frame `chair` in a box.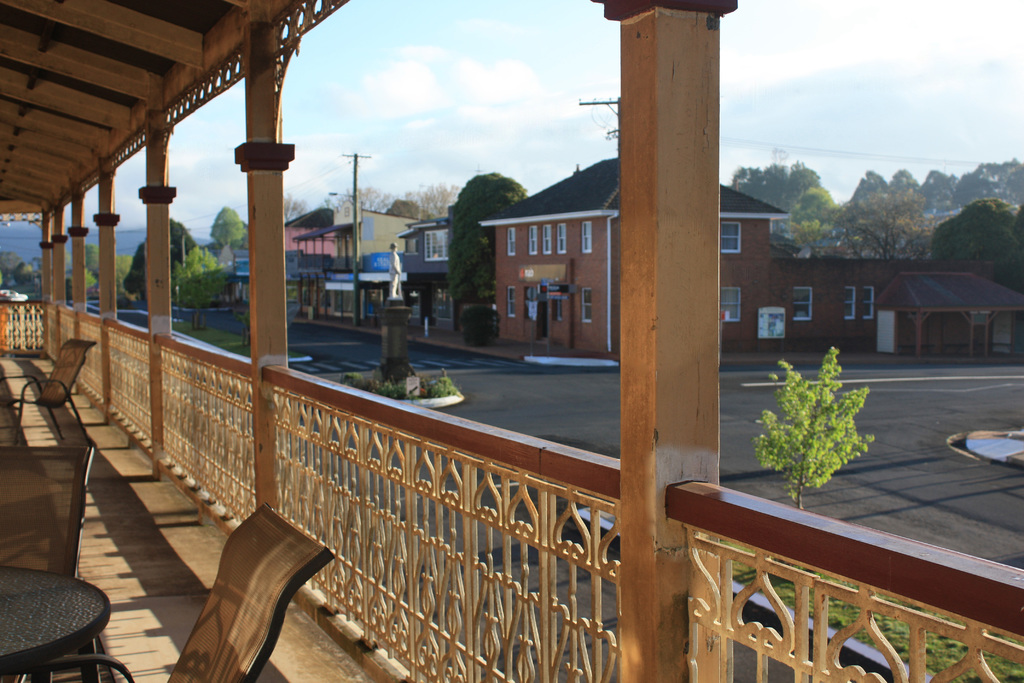
0, 441, 97, 682.
